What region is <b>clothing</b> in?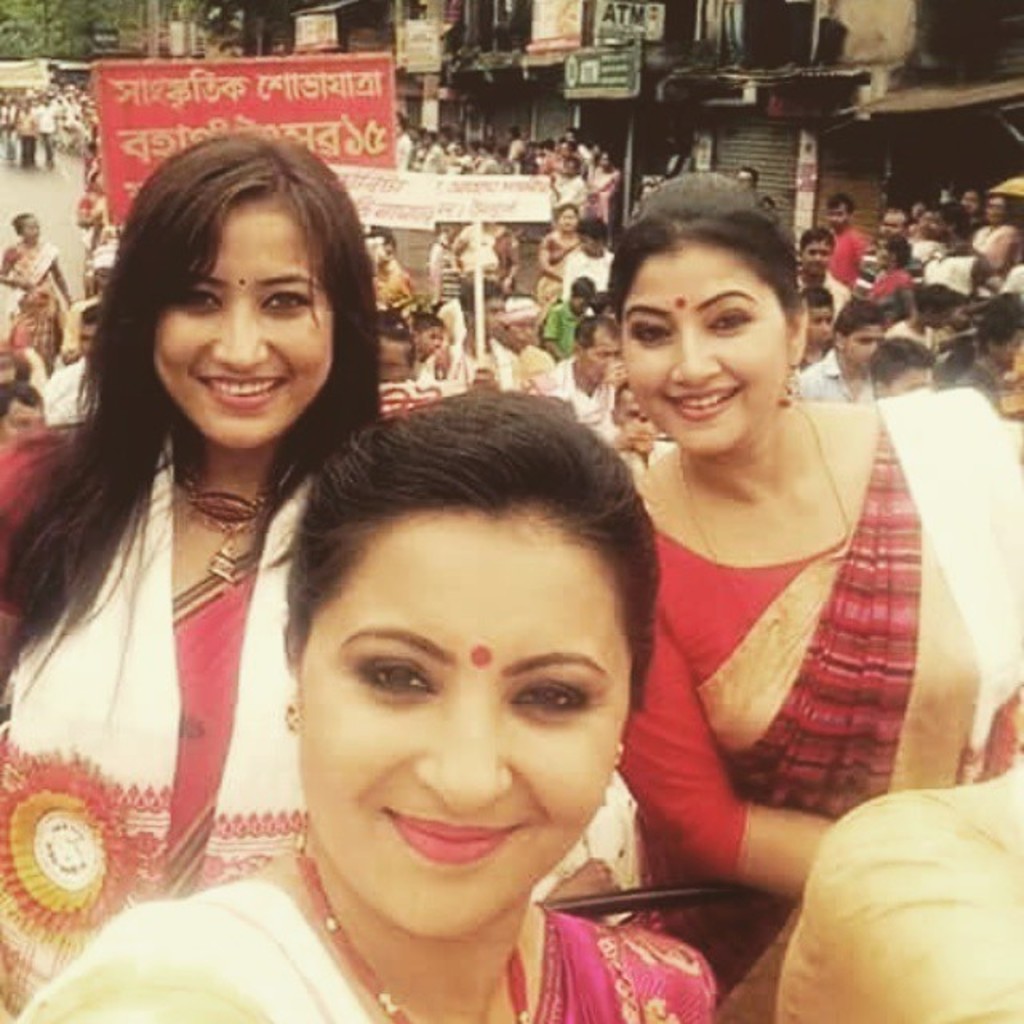
Rect(794, 339, 878, 408).
